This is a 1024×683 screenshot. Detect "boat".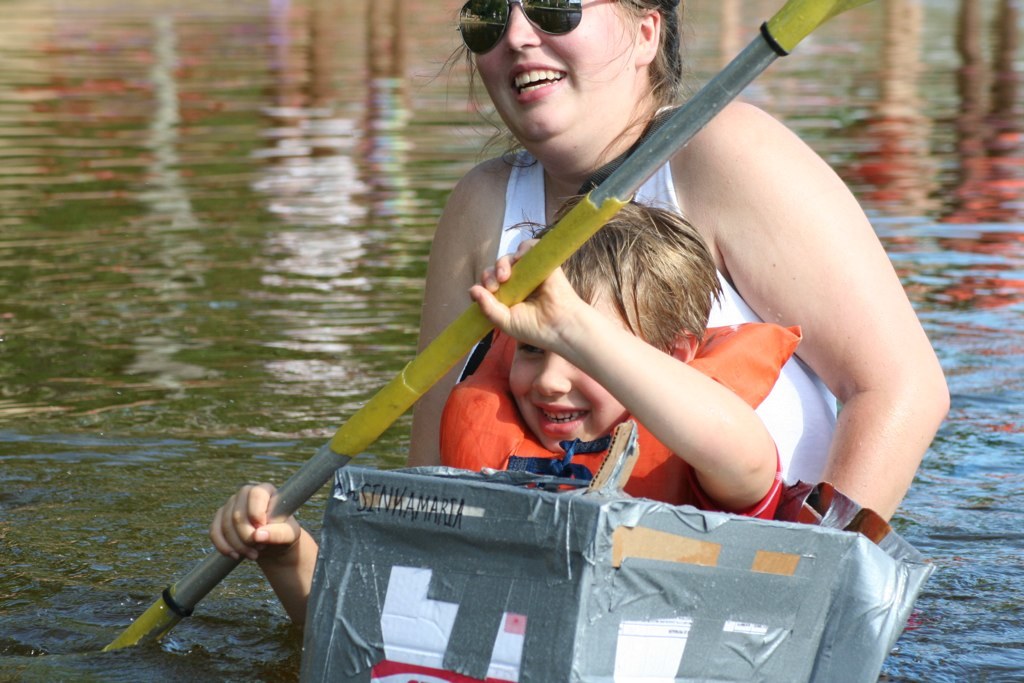
pyautogui.locateOnScreen(300, 468, 933, 682).
